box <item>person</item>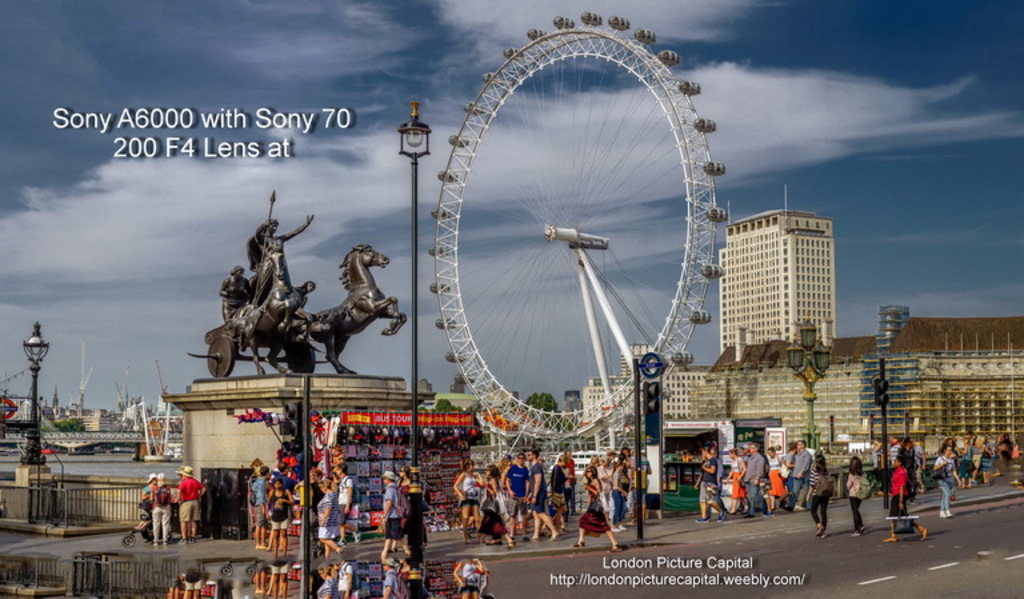
l=151, t=471, r=176, b=544
